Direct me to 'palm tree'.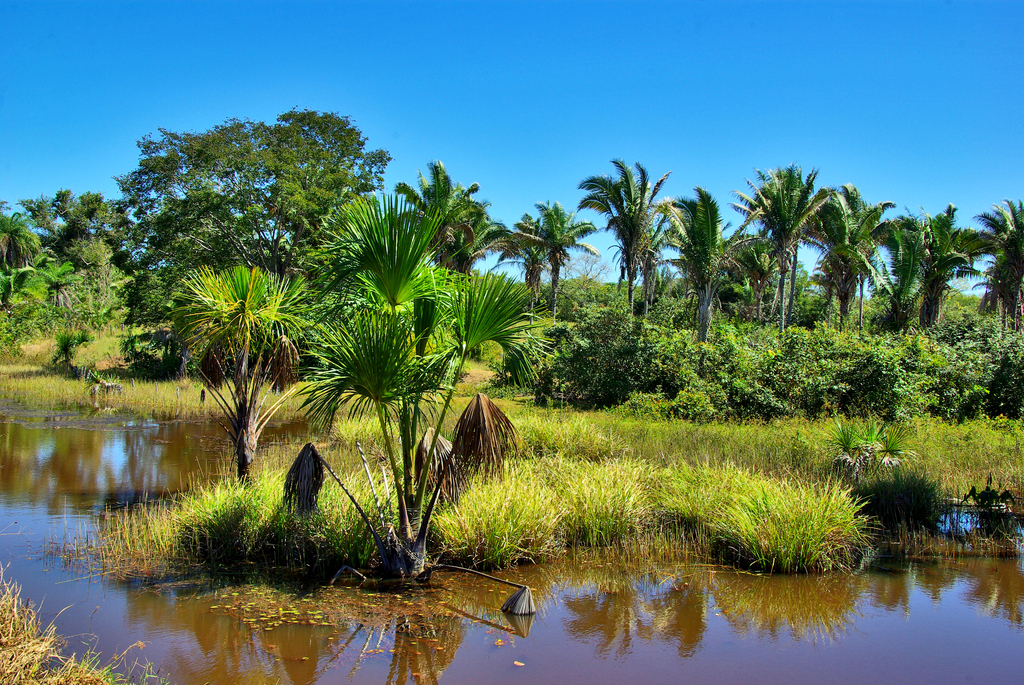
Direction: (left=737, top=152, right=812, bottom=302).
